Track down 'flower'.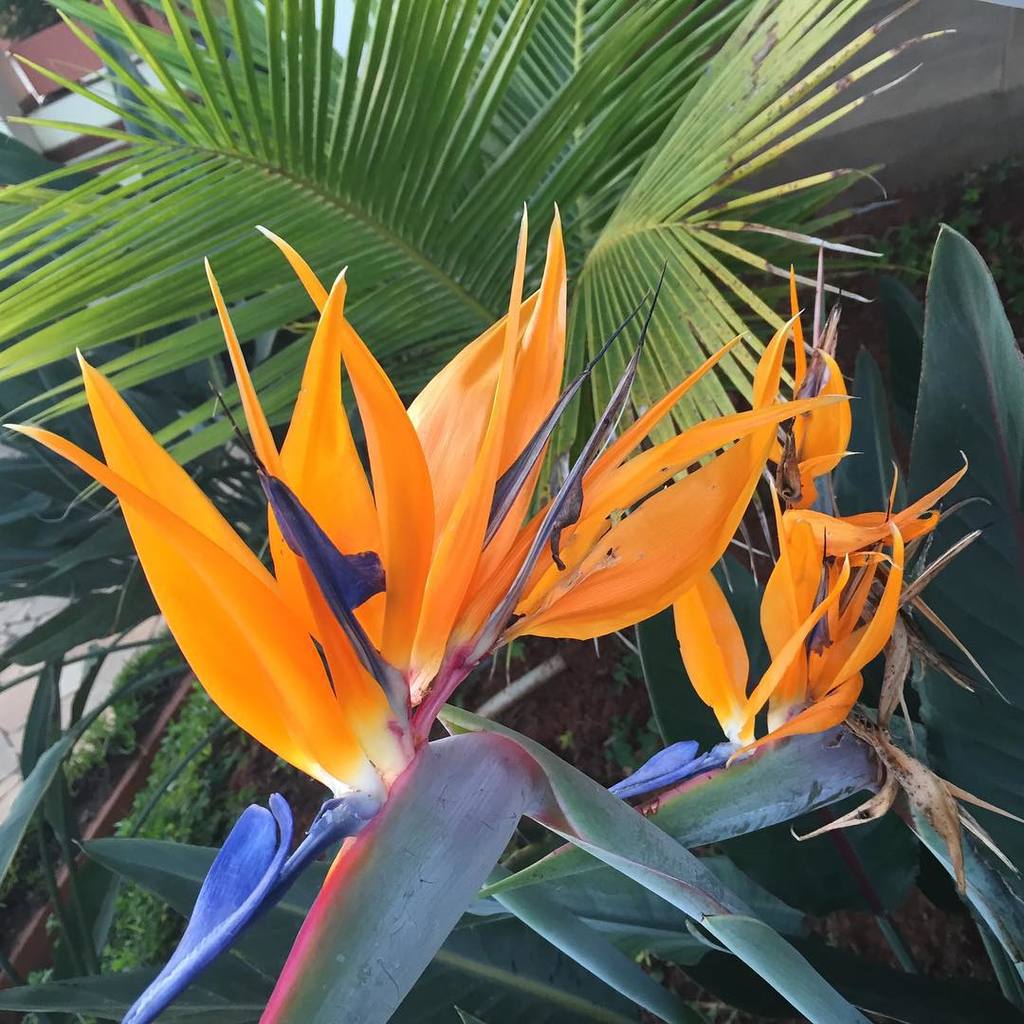
Tracked to (668, 273, 969, 757).
